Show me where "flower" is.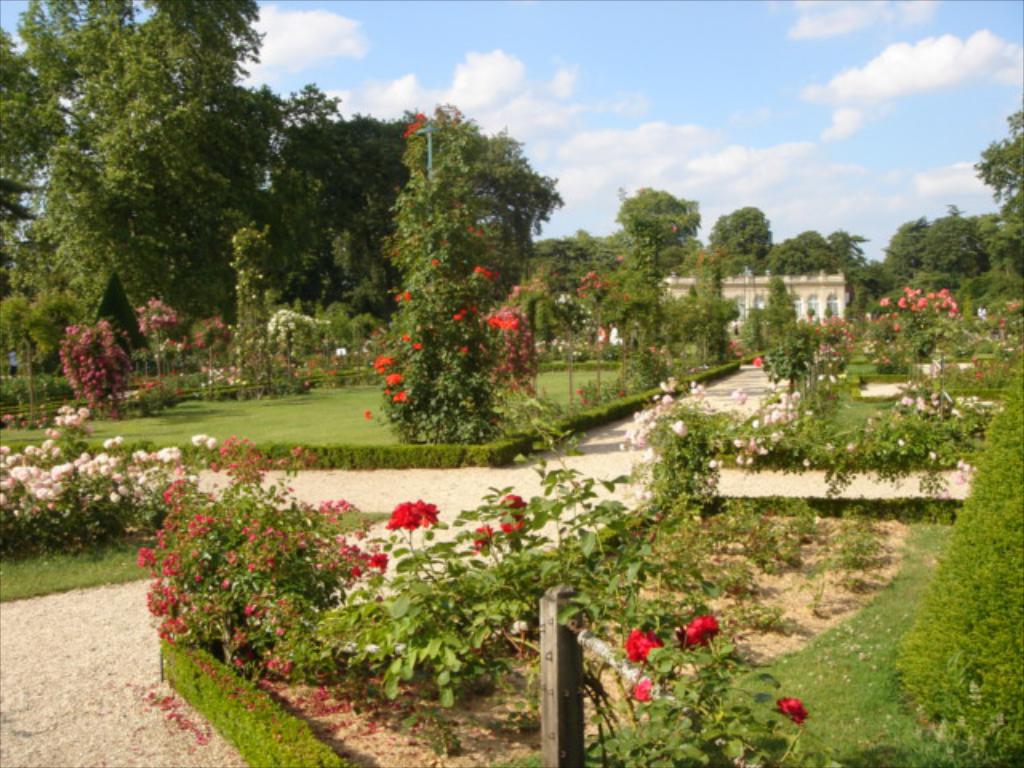
"flower" is at crop(773, 699, 814, 723).
